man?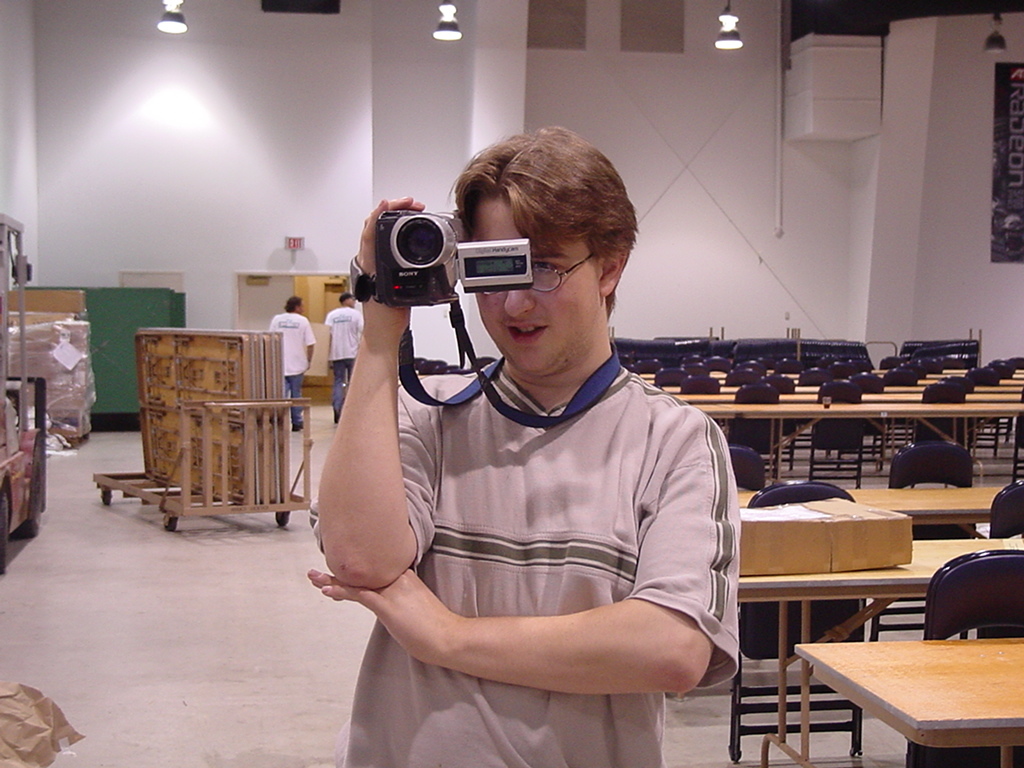
{"left": 301, "top": 121, "right": 742, "bottom": 767}
